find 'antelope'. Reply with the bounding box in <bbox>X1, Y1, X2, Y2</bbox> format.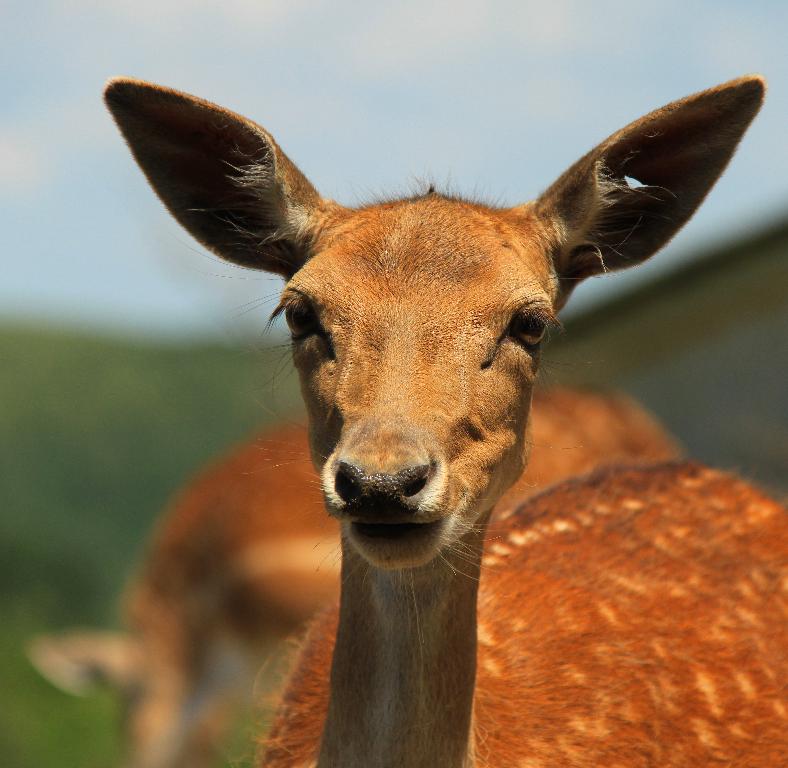
<bbox>101, 73, 787, 767</bbox>.
